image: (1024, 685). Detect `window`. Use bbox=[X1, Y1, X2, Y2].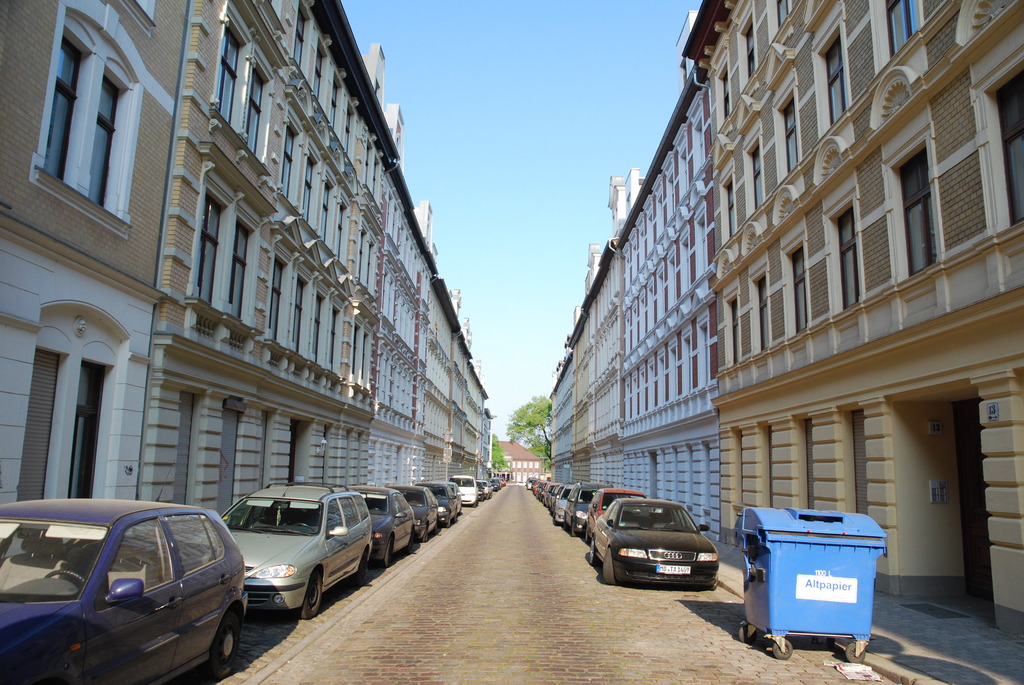
bbox=[811, 12, 847, 125].
